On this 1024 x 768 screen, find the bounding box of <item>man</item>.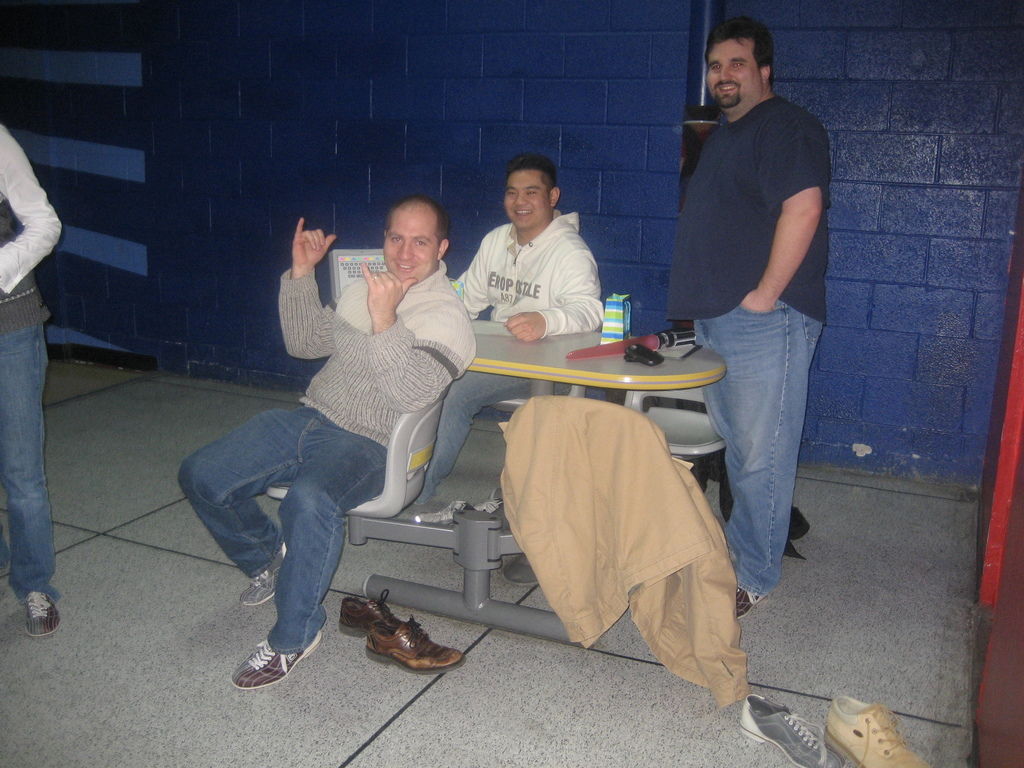
Bounding box: bbox(669, 19, 829, 619).
